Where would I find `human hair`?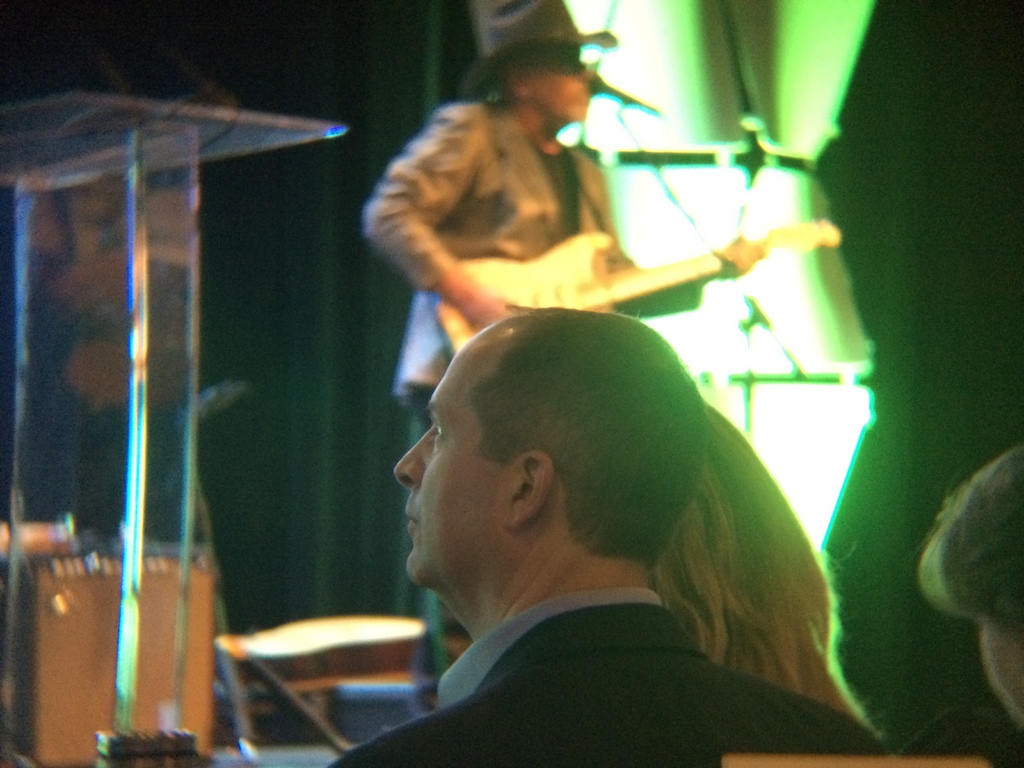
At locate(642, 388, 876, 735).
